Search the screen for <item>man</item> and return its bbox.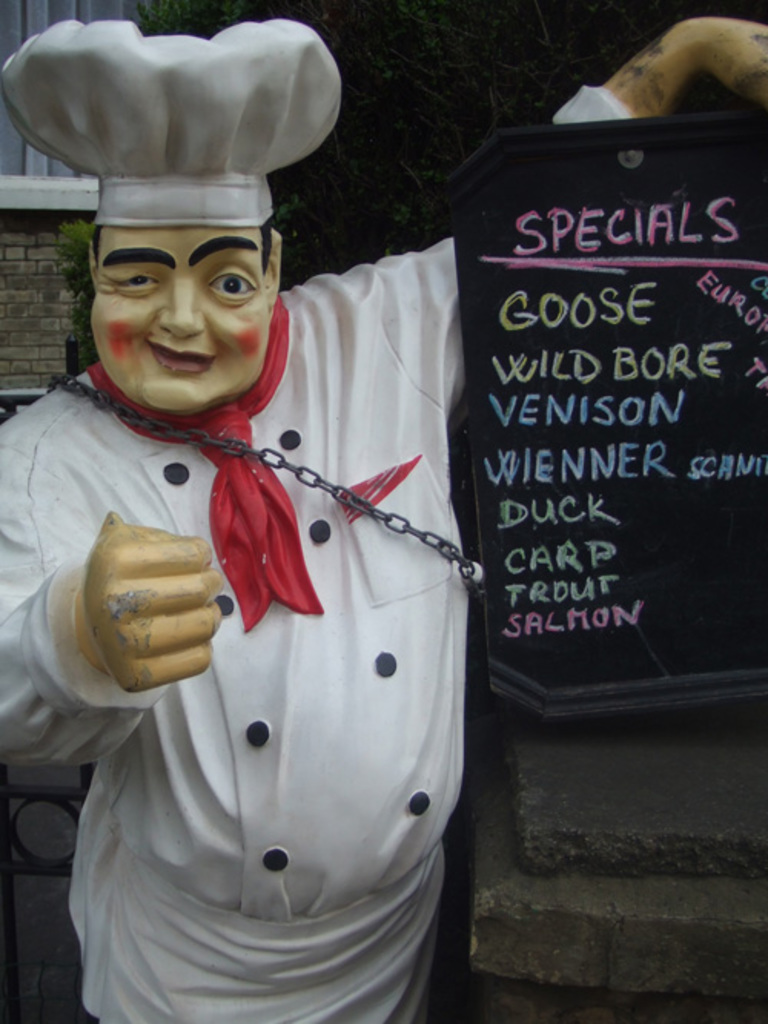
Found: [0,11,766,1022].
